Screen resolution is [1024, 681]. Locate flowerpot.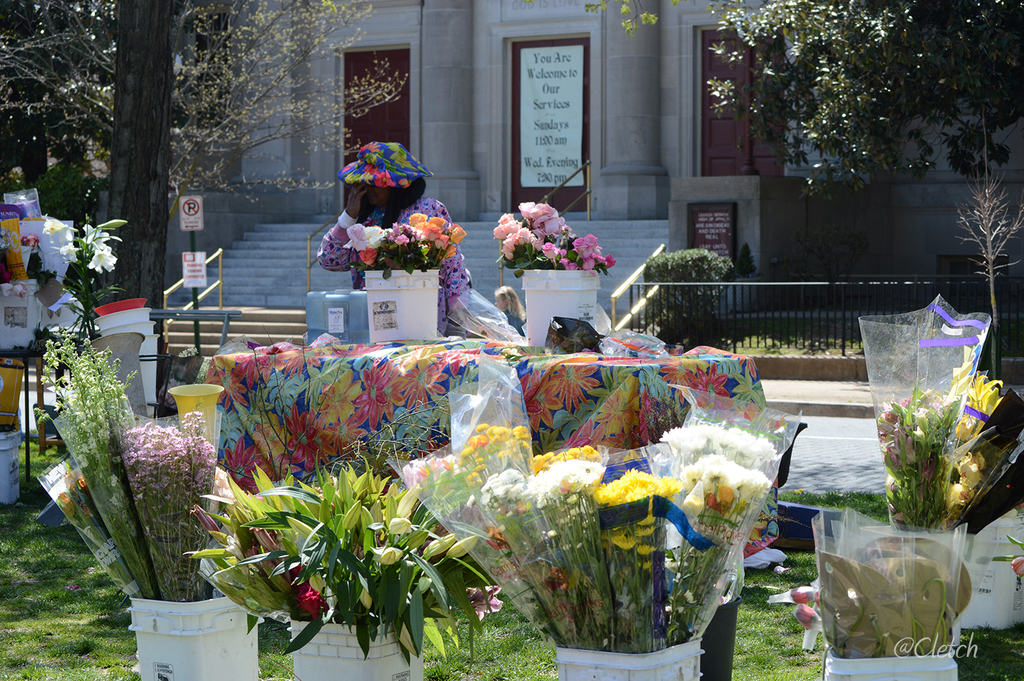
821/646/957/680.
